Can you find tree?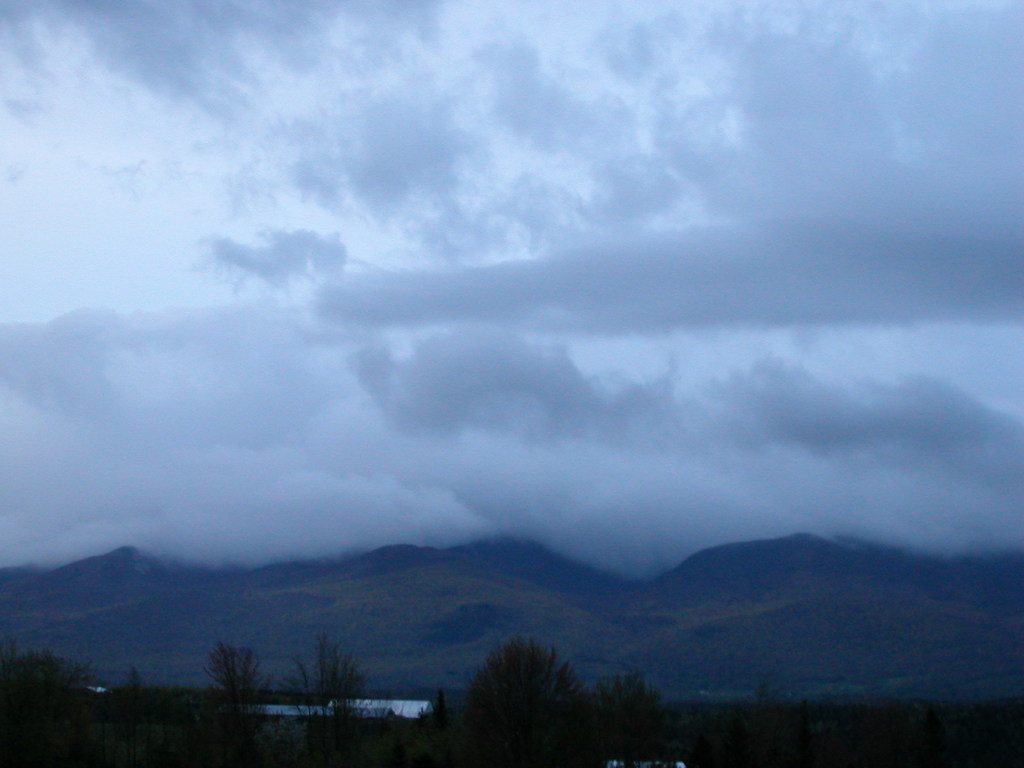
Yes, bounding box: pyautogui.locateOnScreen(206, 637, 276, 723).
